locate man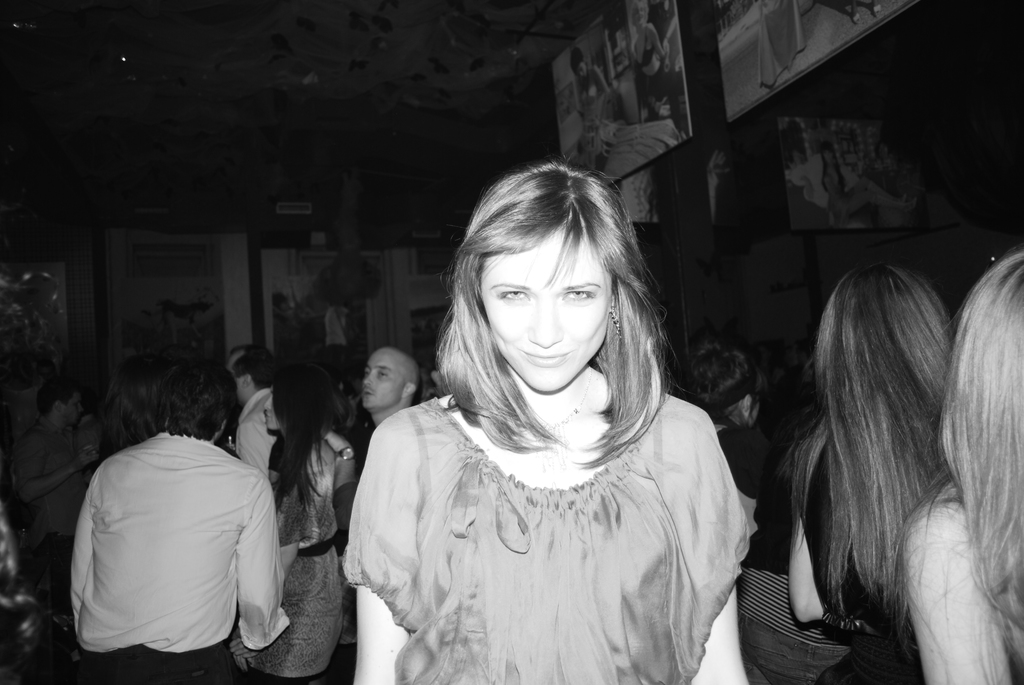
region(356, 350, 430, 431)
